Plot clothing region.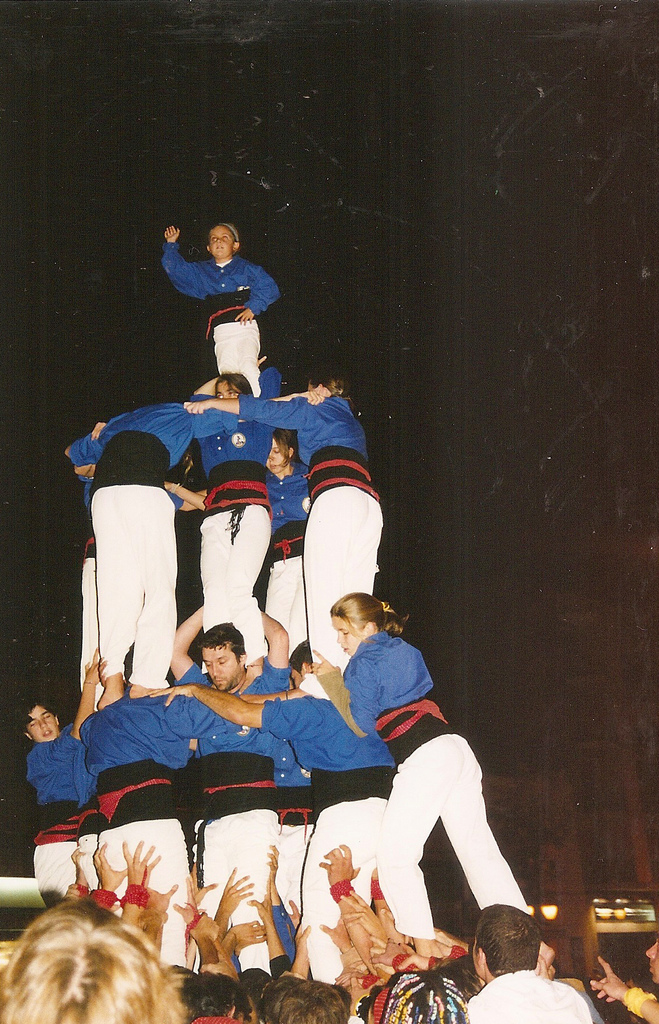
Plotted at <region>84, 685, 193, 959</region>.
